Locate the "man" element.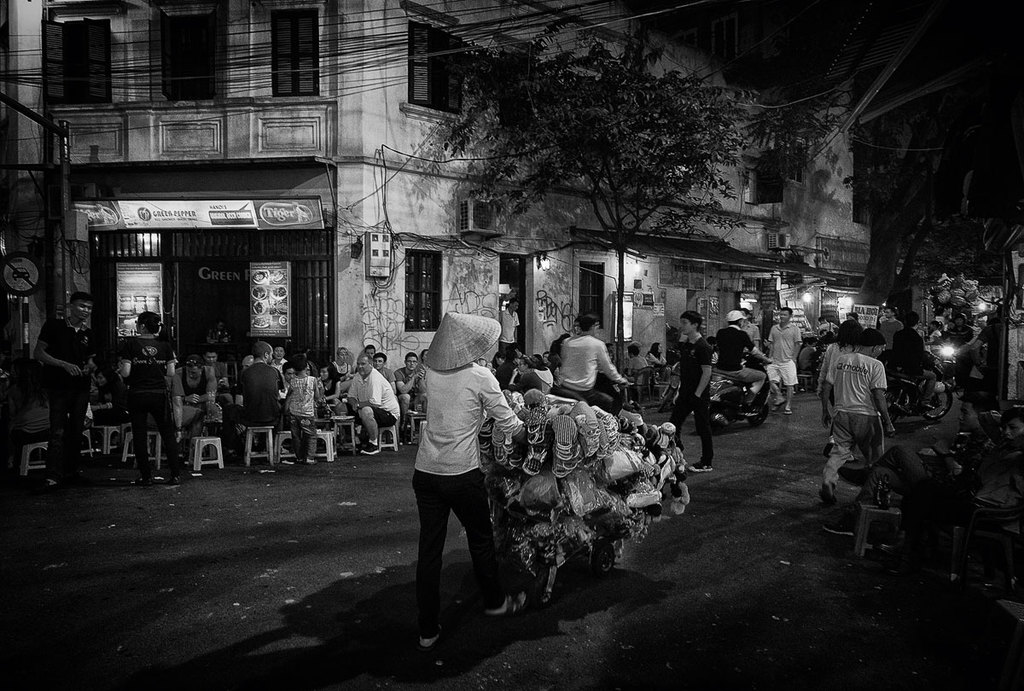
Element bbox: crop(800, 335, 820, 373).
